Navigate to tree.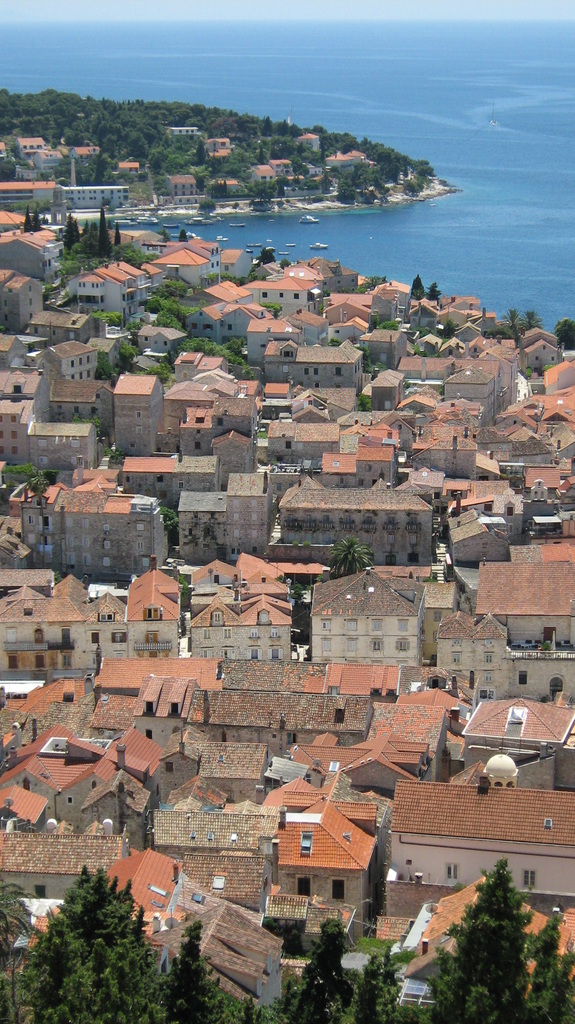
Navigation target: [left=29, top=211, right=44, bottom=232].
